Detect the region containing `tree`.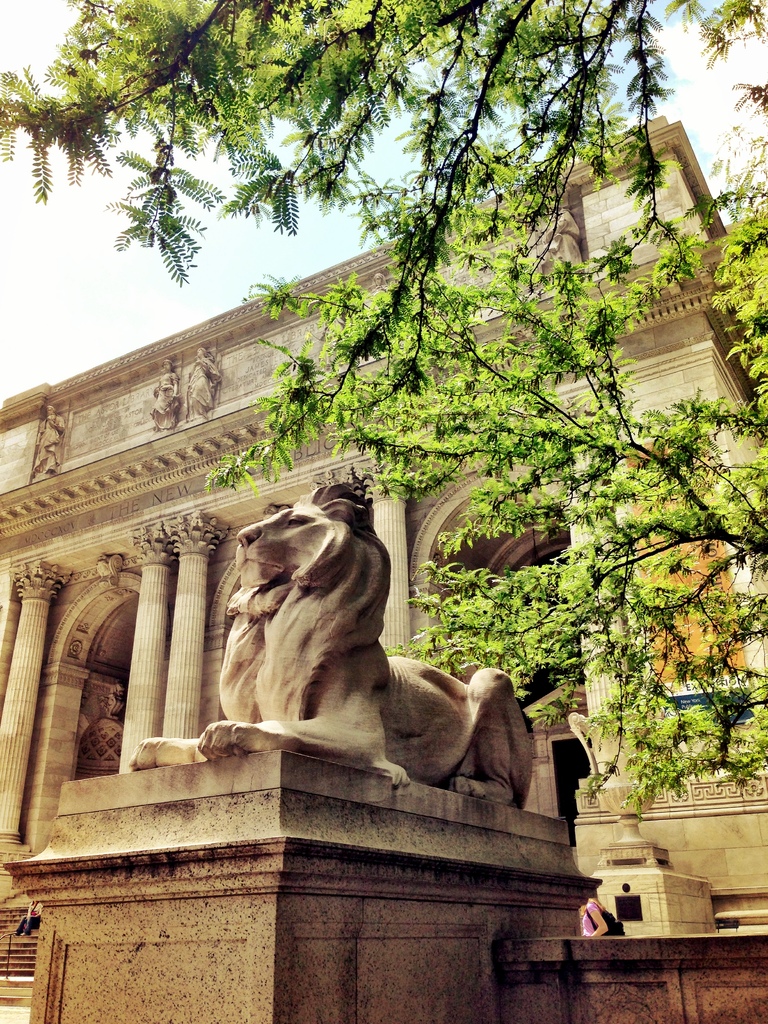
3,0,767,815.
